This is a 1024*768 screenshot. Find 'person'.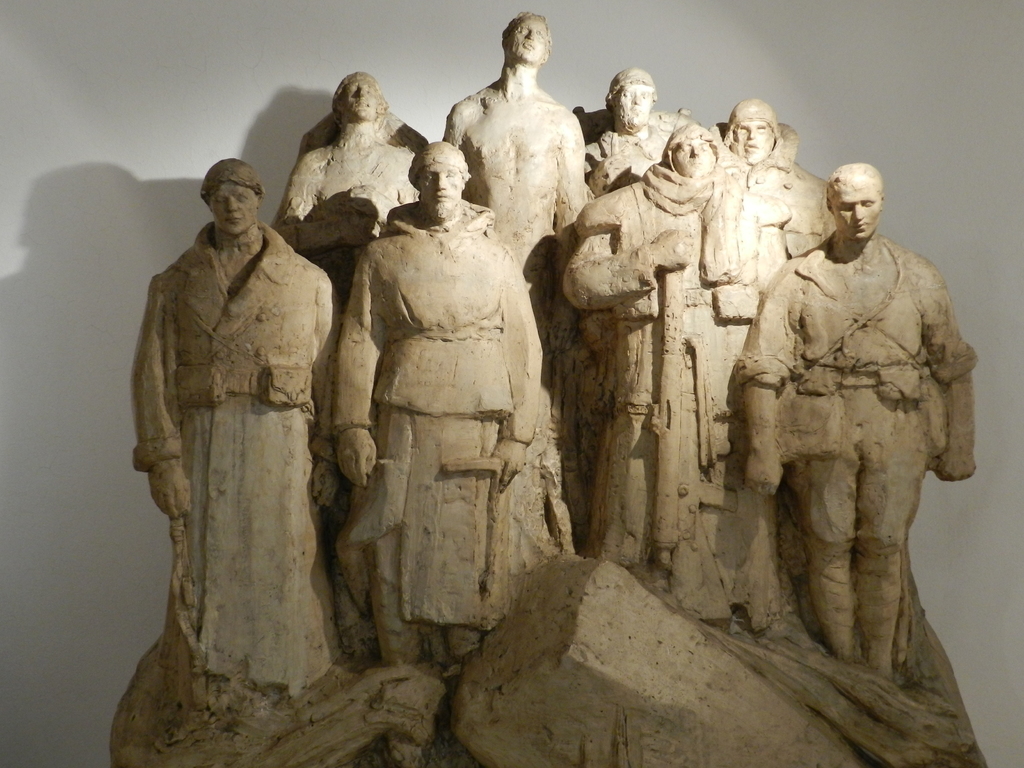
Bounding box: {"x1": 132, "y1": 189, "x2": 353, "y2": 744}.
